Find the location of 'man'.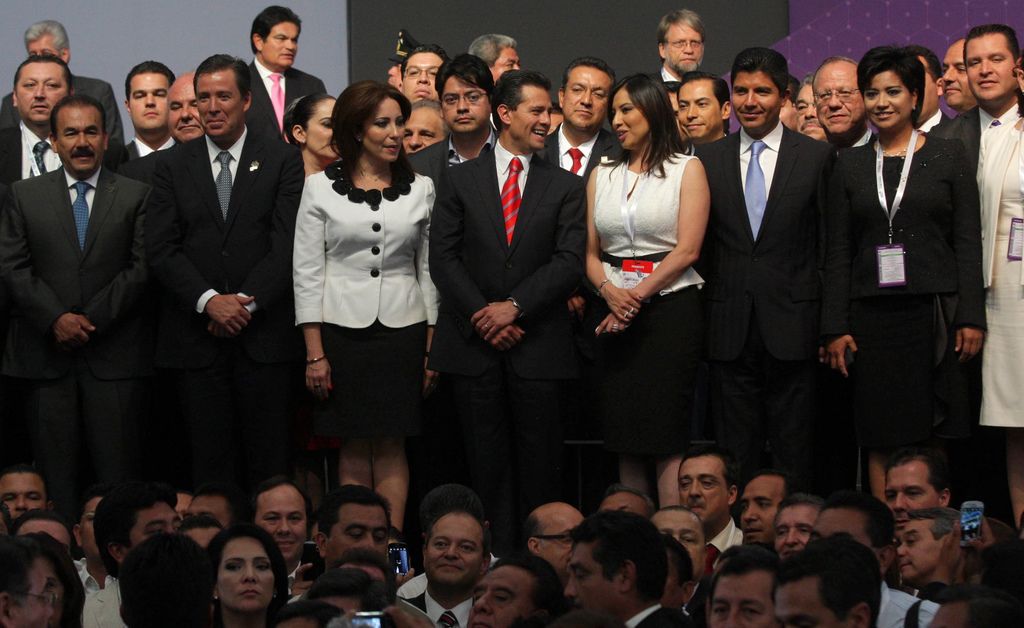
Location: (235, 0, 337, 163).
